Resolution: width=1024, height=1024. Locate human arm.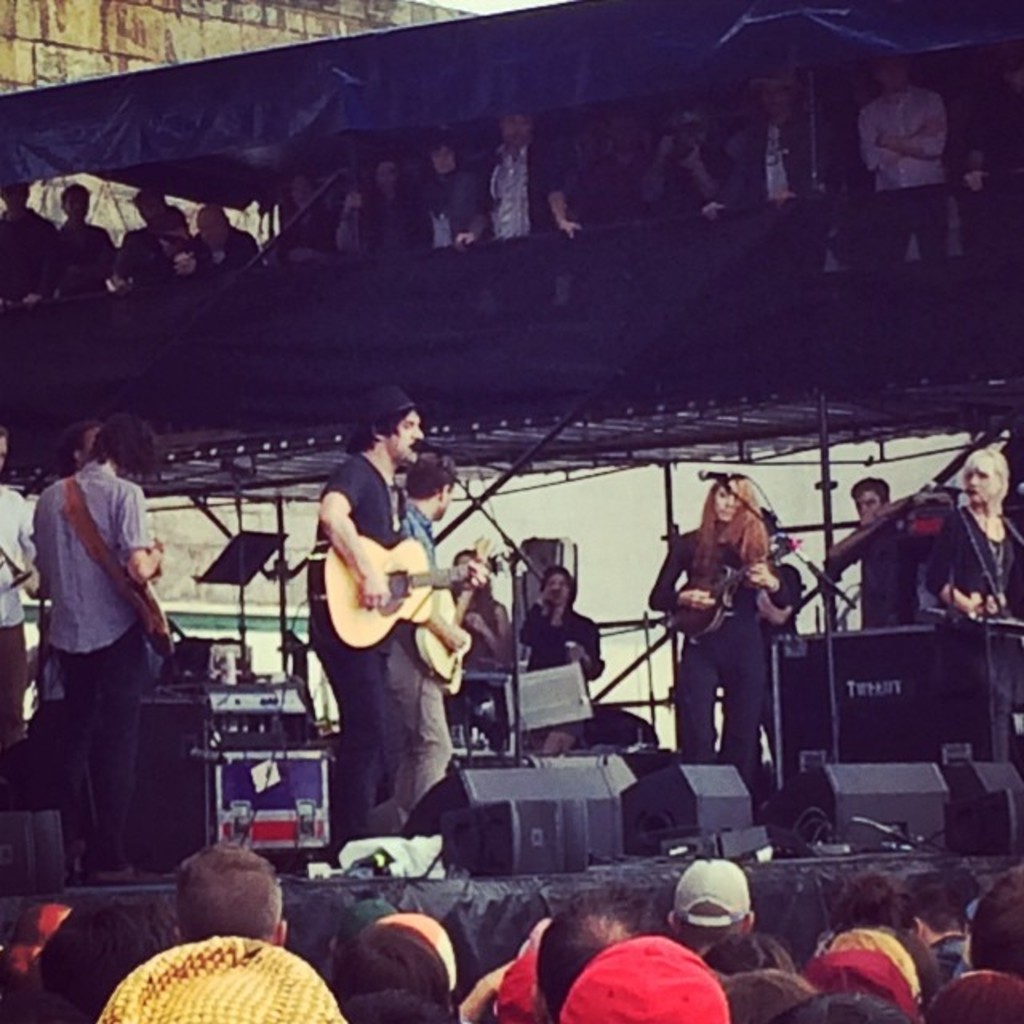
976,542,1022,629.
